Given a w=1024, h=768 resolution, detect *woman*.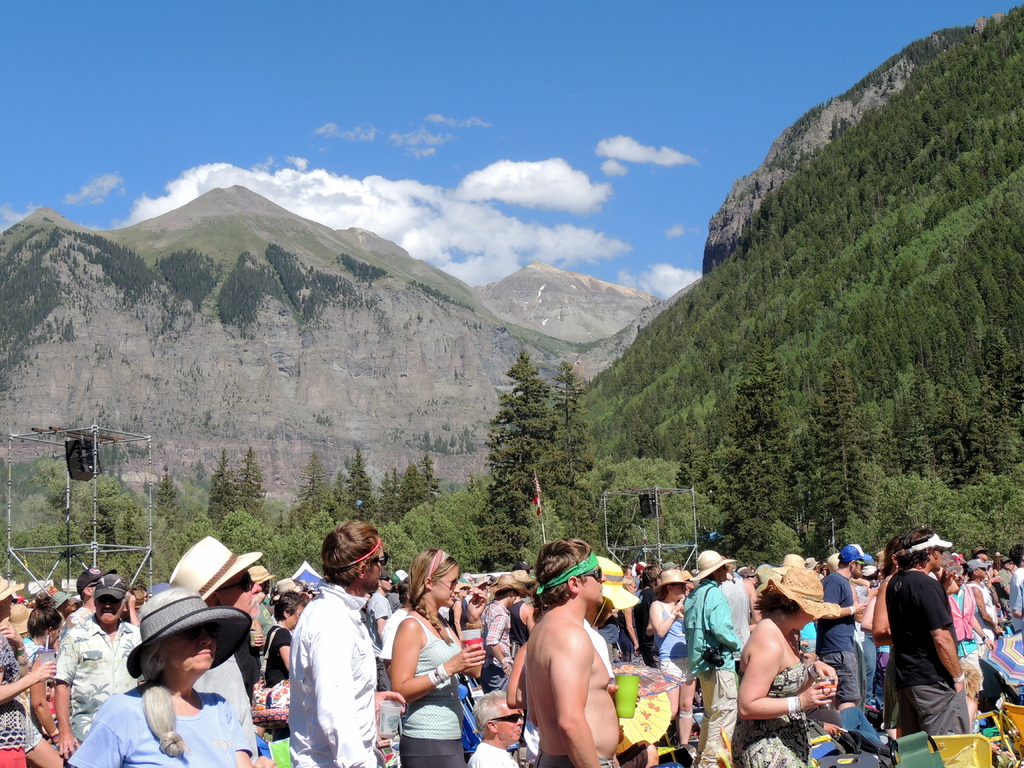
select_region(649, 569, 698, 742).
